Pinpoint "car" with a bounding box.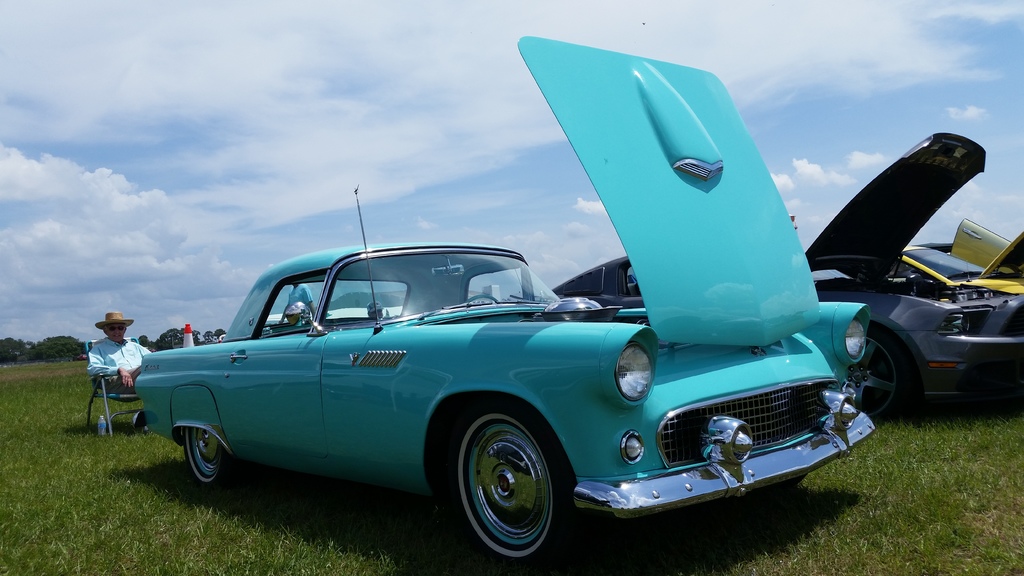
129 32 883 575.
